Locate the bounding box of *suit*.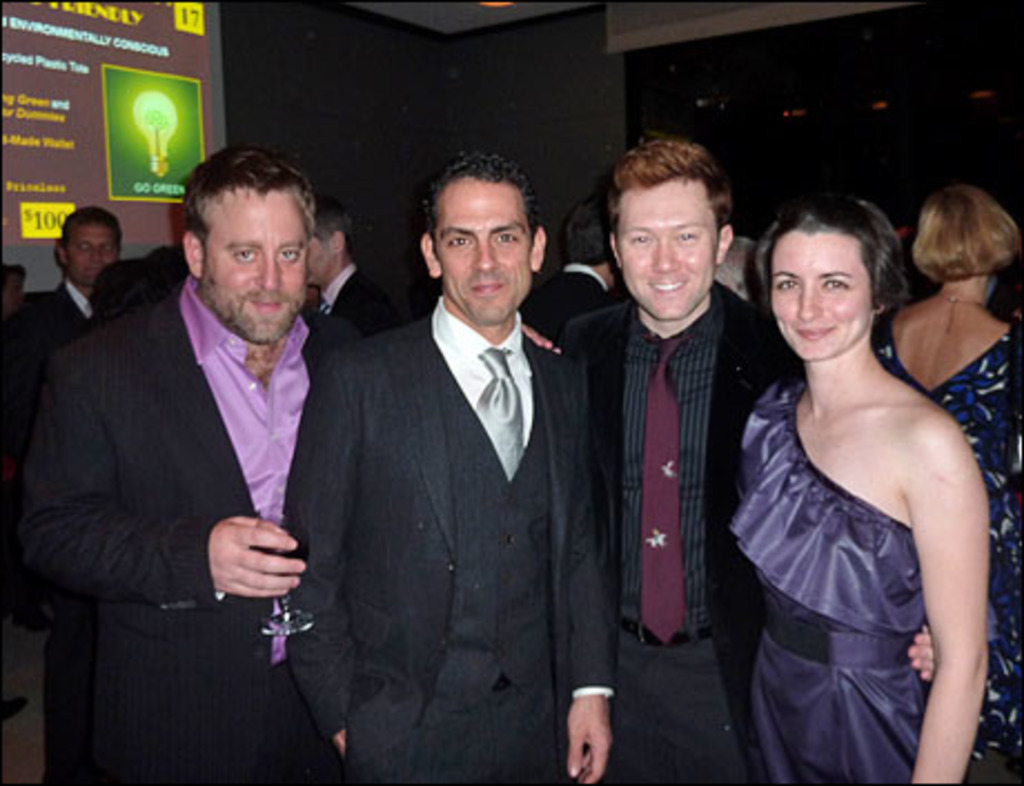
Bounding box: <bbox>11, 274, 338, 775</bbox>.
